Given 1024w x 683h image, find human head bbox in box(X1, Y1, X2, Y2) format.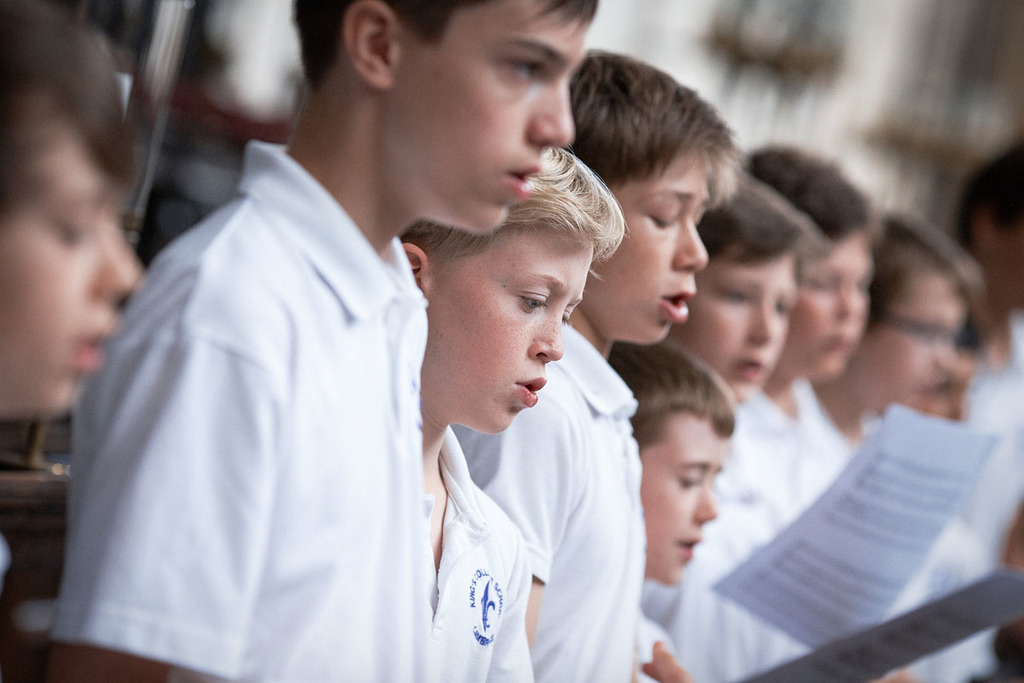
box(566, 52, 705, 349).
